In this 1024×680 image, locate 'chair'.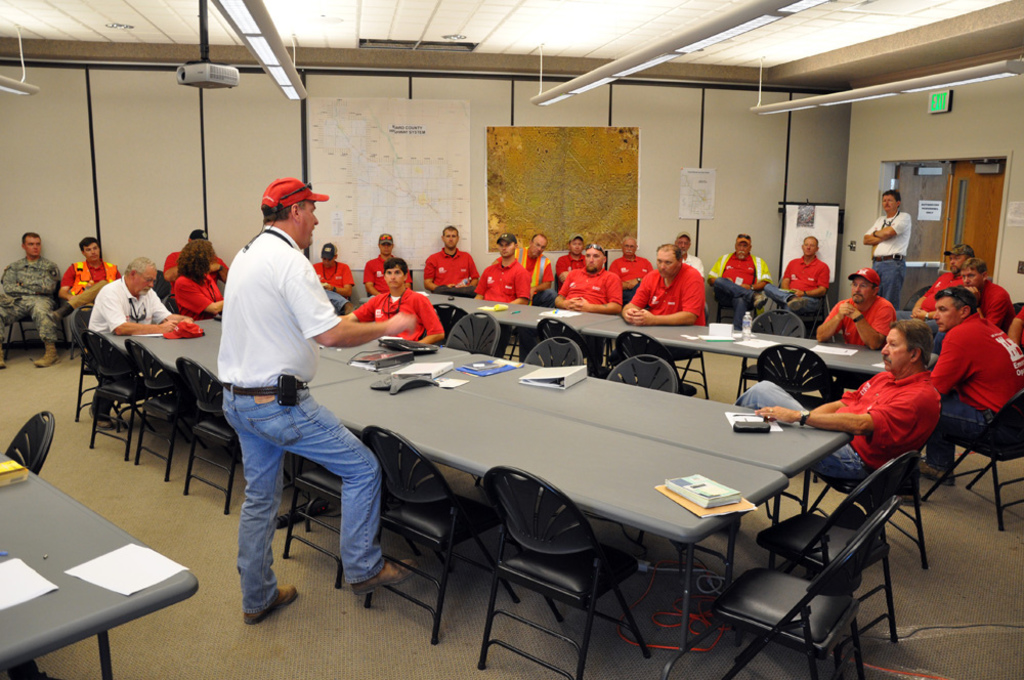
Bounding box: select_region(807, 450, 934, 563).
